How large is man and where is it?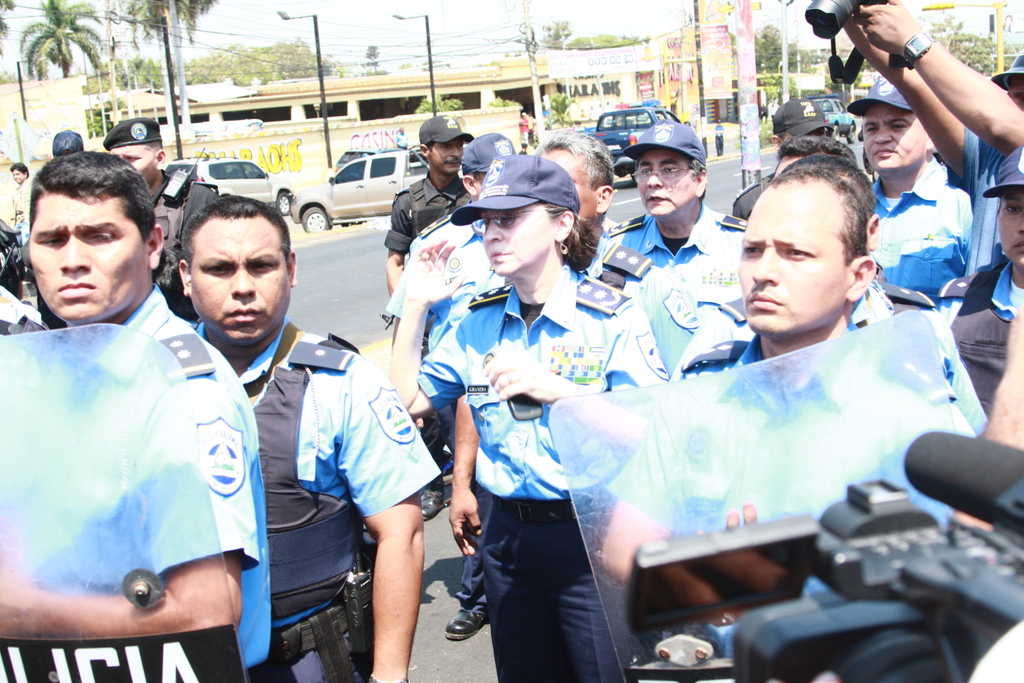
Bounding box: Rect(0, 149, 264, 682).
